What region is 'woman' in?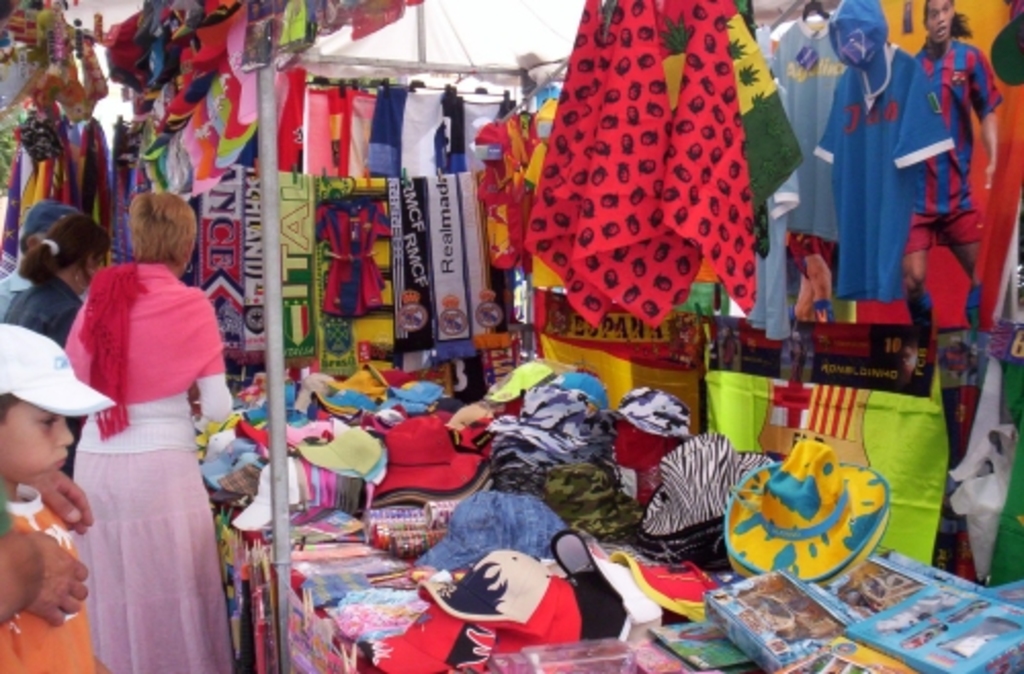
[41,172,227,666].
